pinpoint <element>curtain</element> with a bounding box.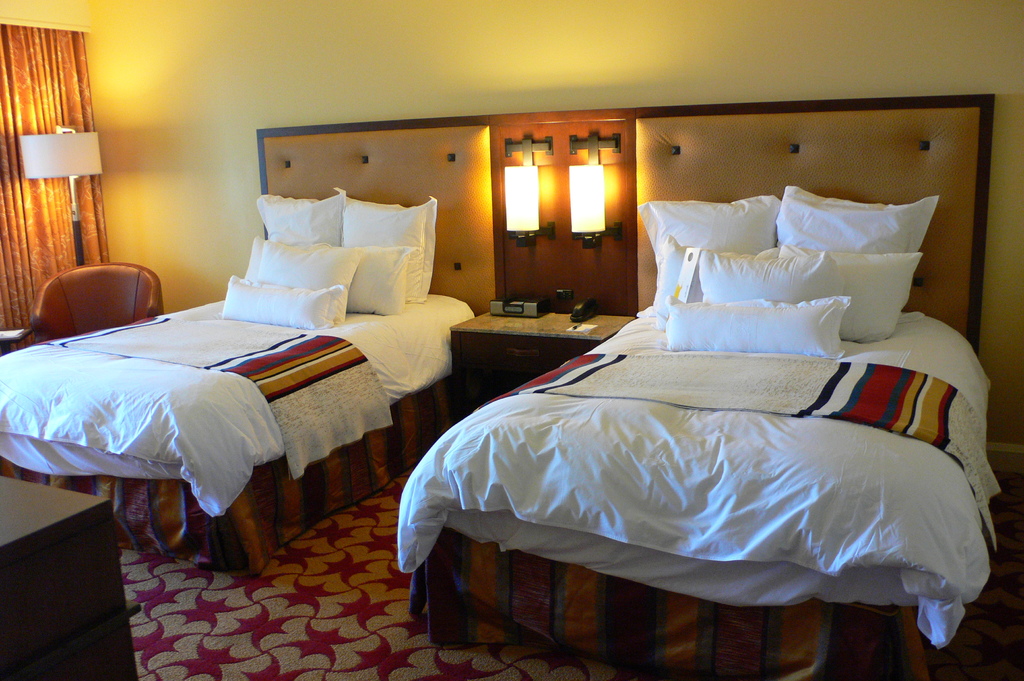
bbox(0, 25, 111, 331).
